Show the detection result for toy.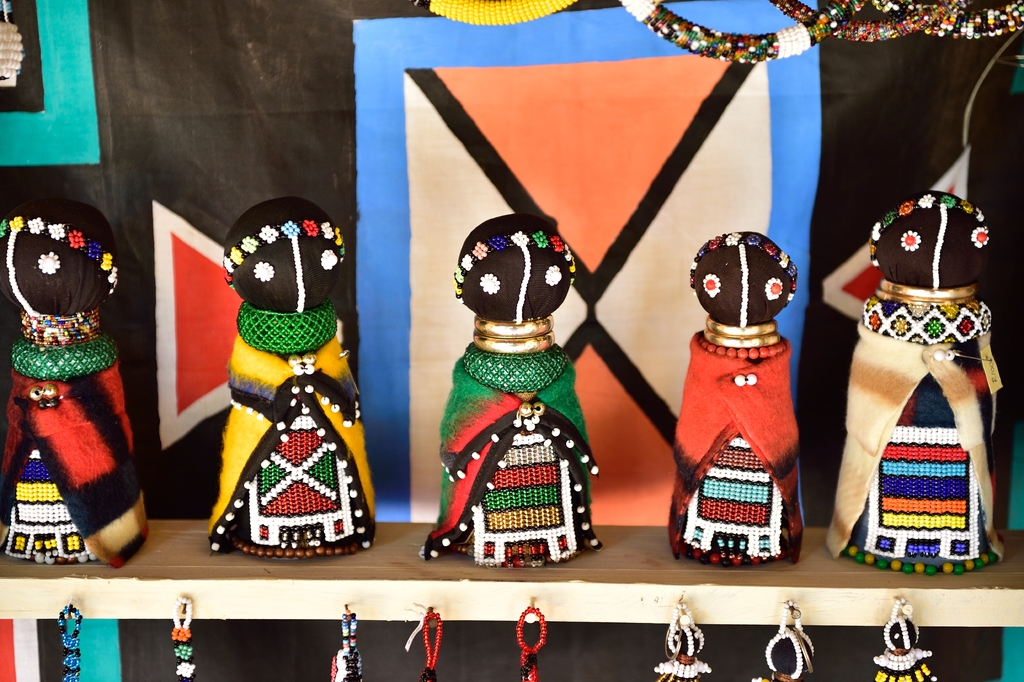
826/190/1016/569.
